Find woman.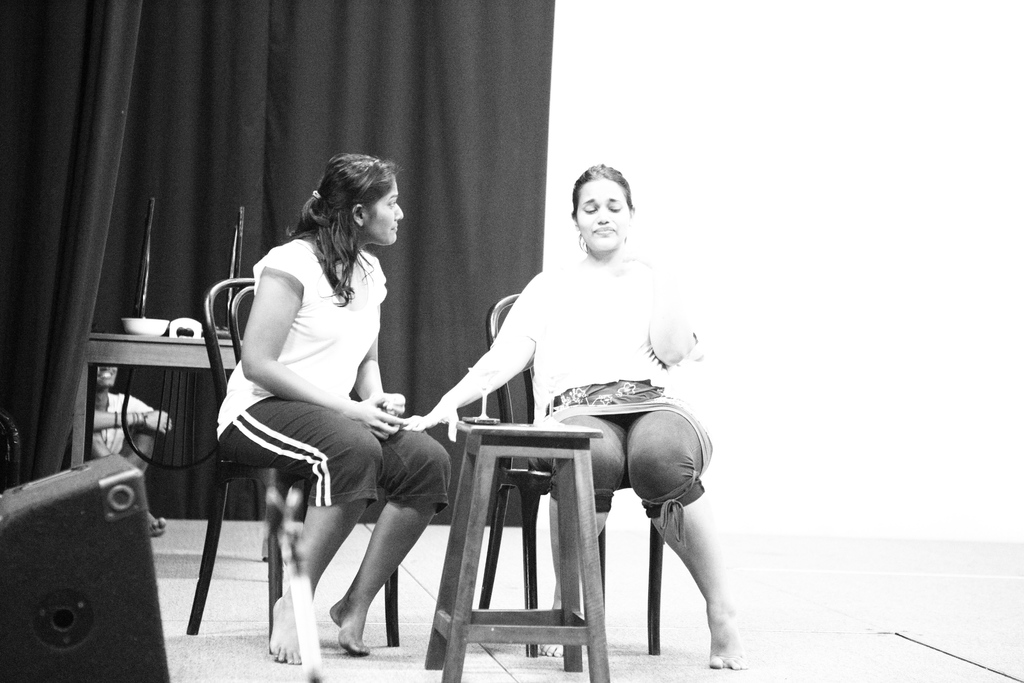
(x1=213, y1=151, x2=453, y2=666).
